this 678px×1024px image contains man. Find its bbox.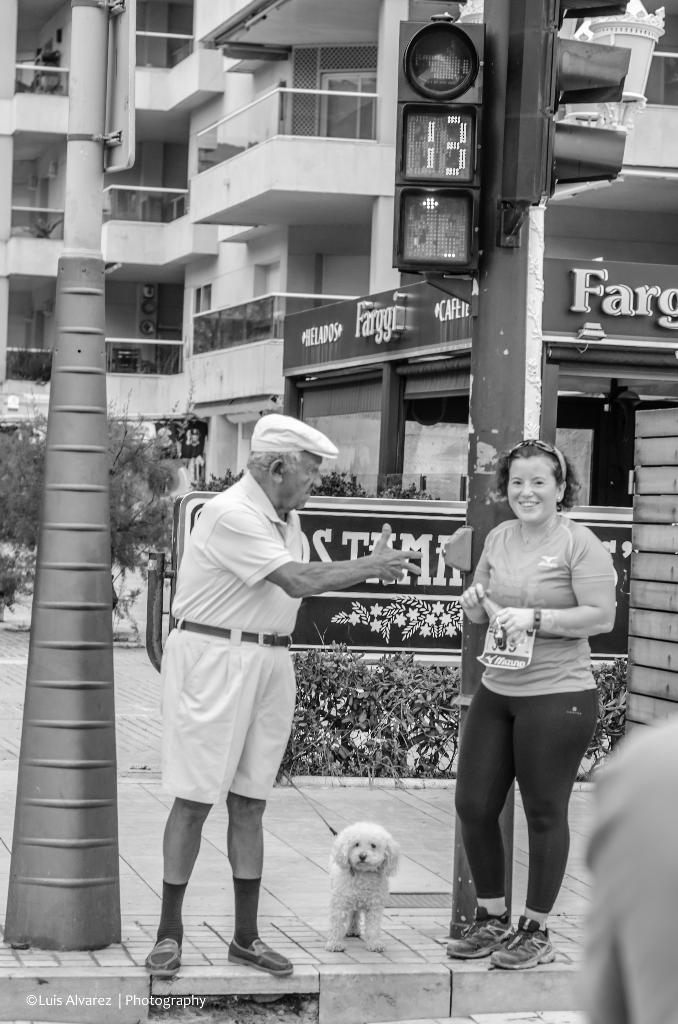
{"left": 143, "top": 406, "right": 378, "bottom": 948}.
